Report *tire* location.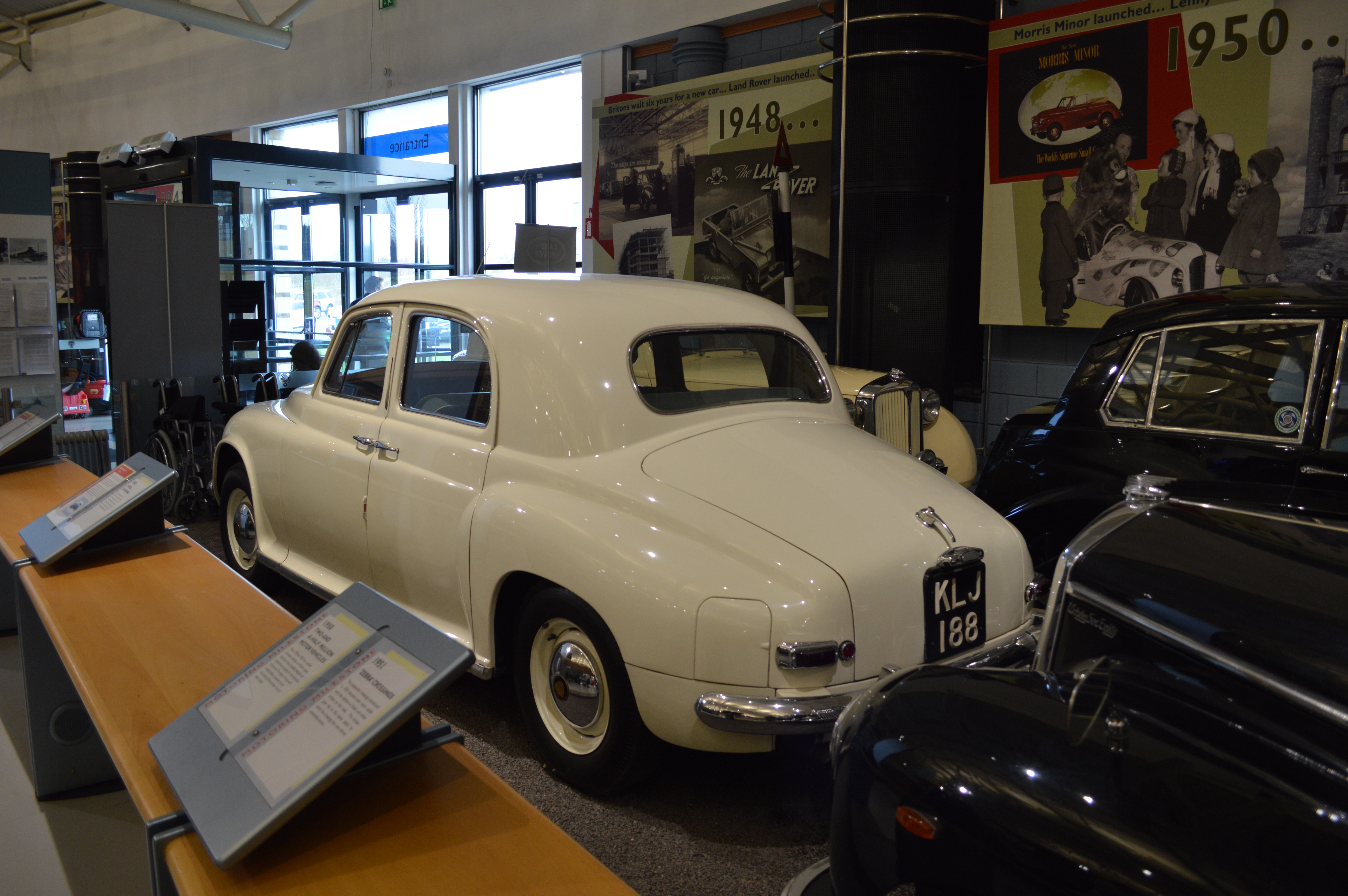
Report: [left=50, top=105, right=62, bottom=132].
